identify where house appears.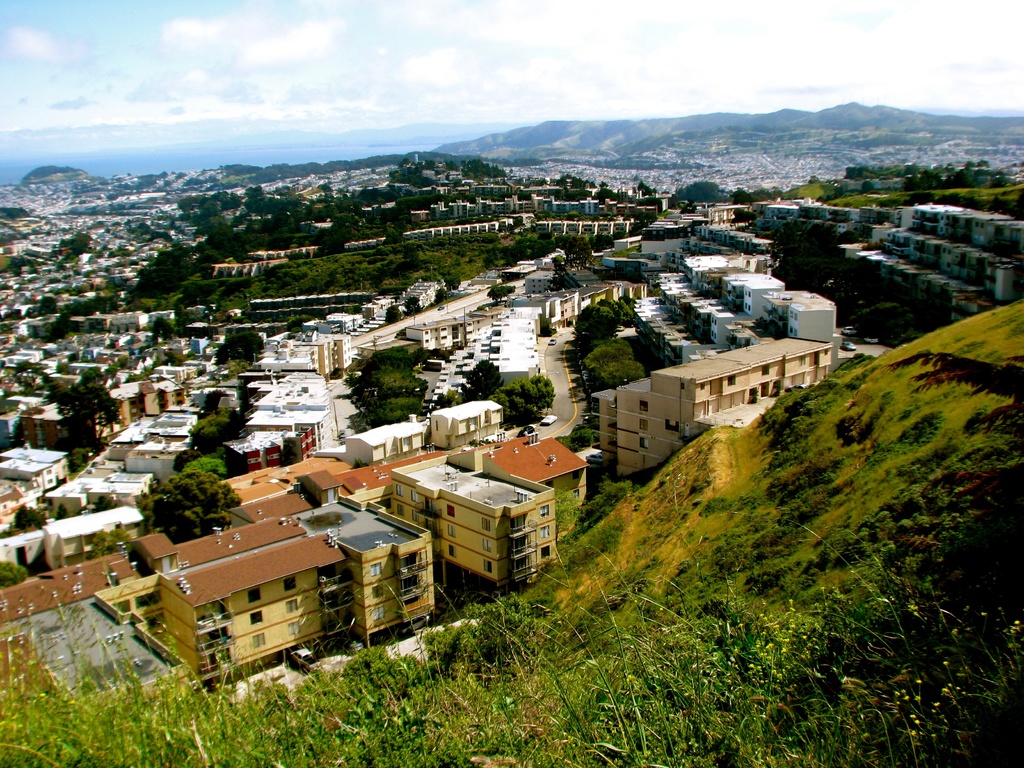
Appears at 427/394/509/446.
